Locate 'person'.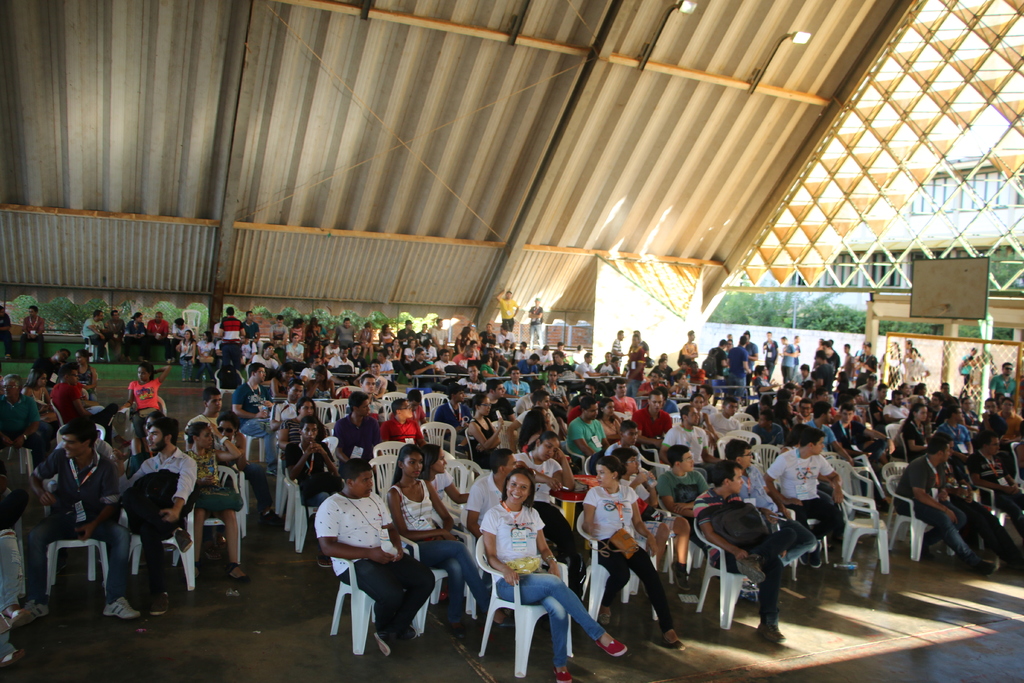
Bounding box: (left=984, top=429, right=1023, bottom=539).
